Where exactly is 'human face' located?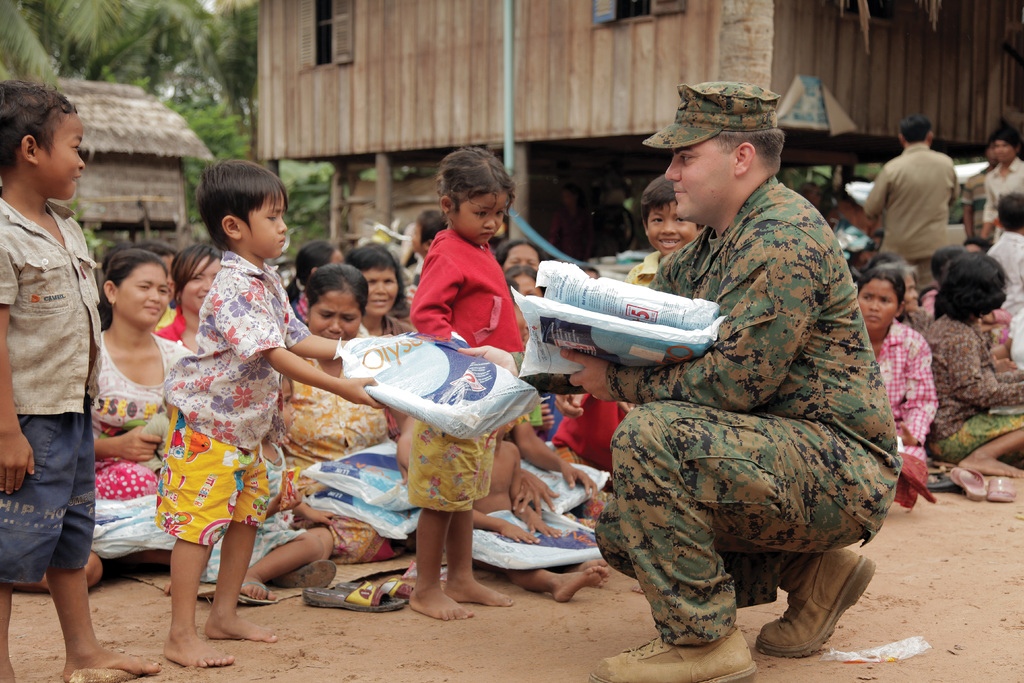
Its bounding box is Rect(463, 201, 501, 249).
